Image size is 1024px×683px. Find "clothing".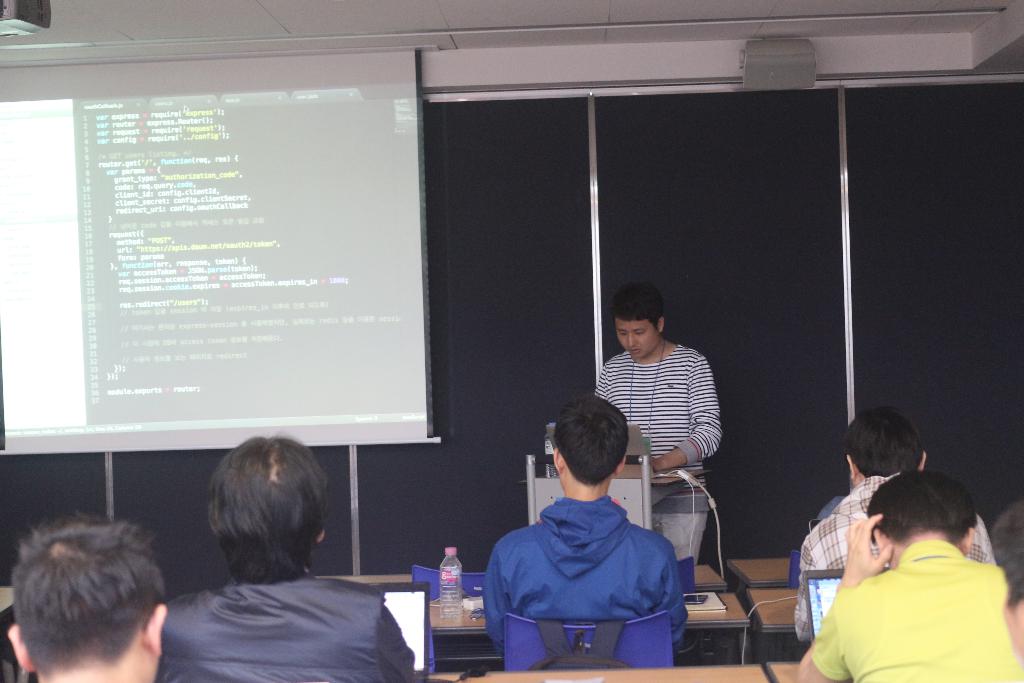
488:452:707:679.
